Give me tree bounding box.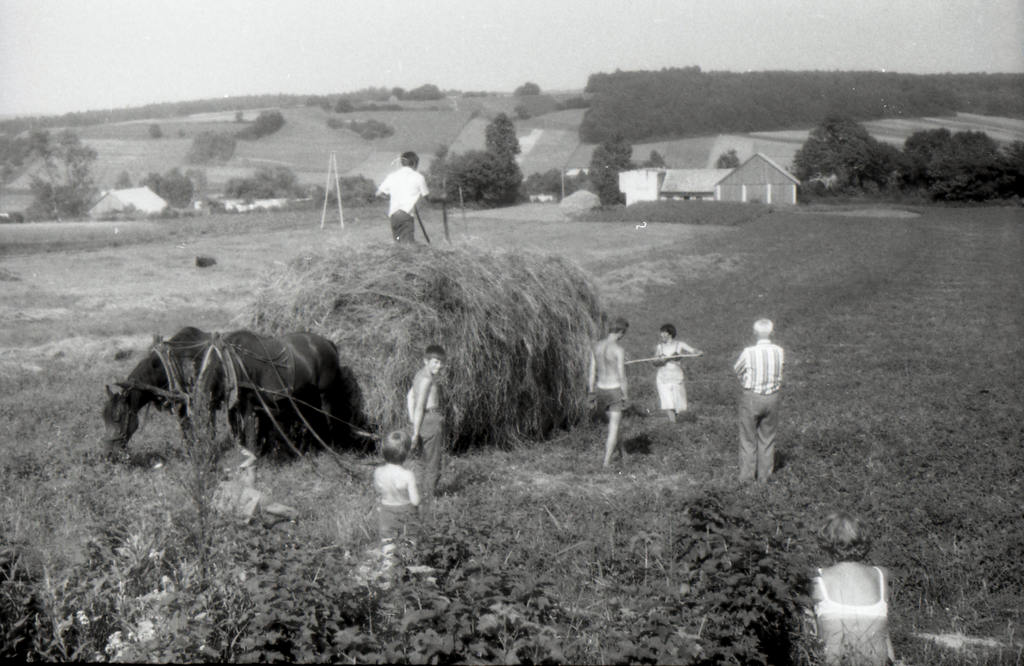
Rect(715, 144, 741, 168).
